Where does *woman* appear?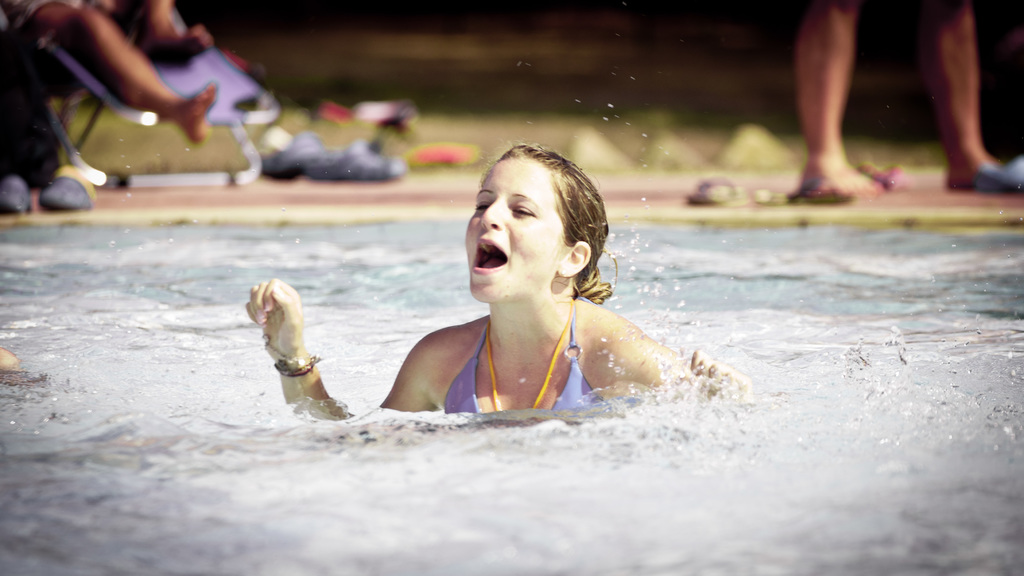
Appears at x1=243, y1=142, x2=668, y2=434.
